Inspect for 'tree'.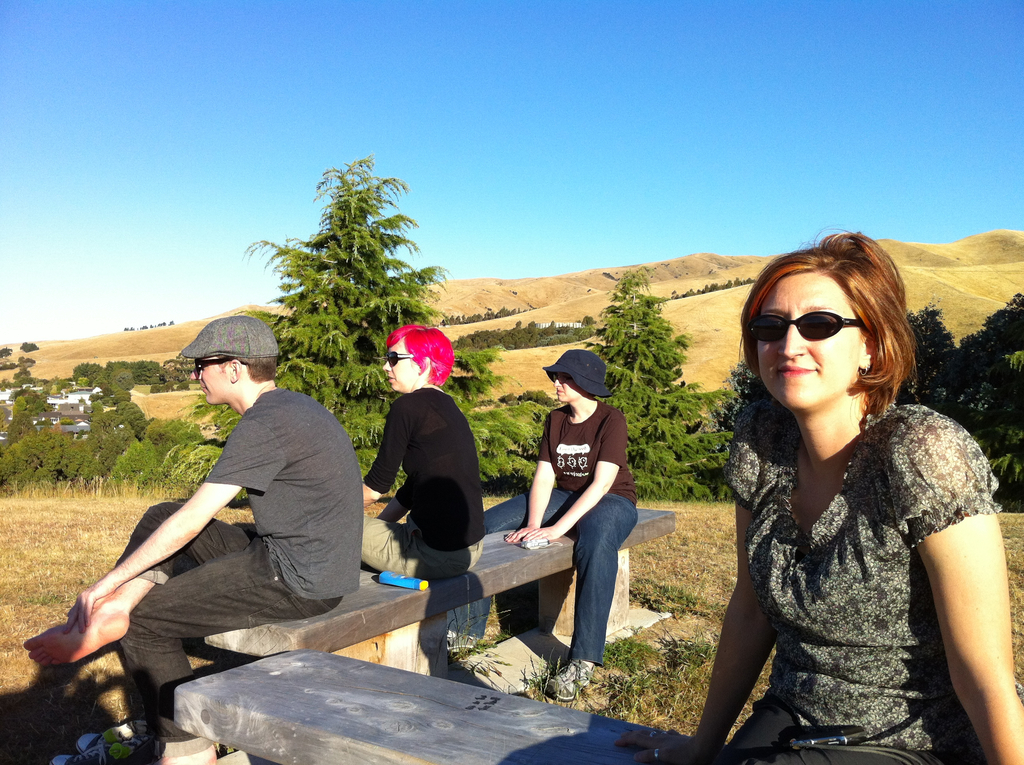
Inspection: (left=21, top=344, right=33, bottom=345).
